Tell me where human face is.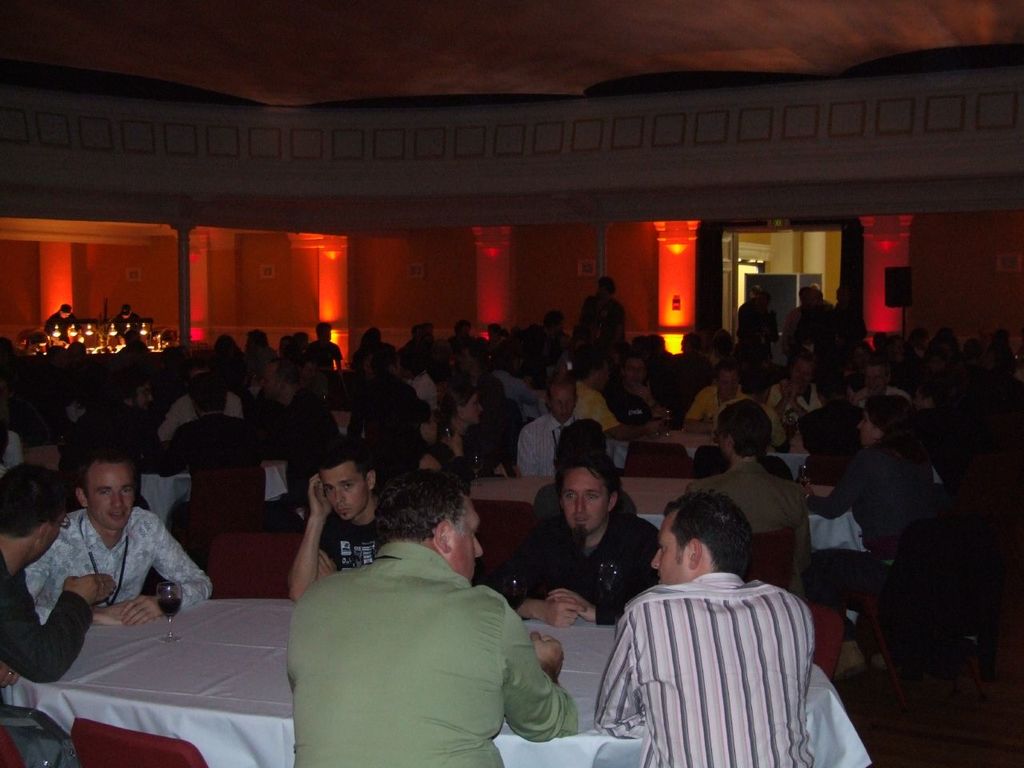
human face is at BBox(653, 510, 683, 582).
